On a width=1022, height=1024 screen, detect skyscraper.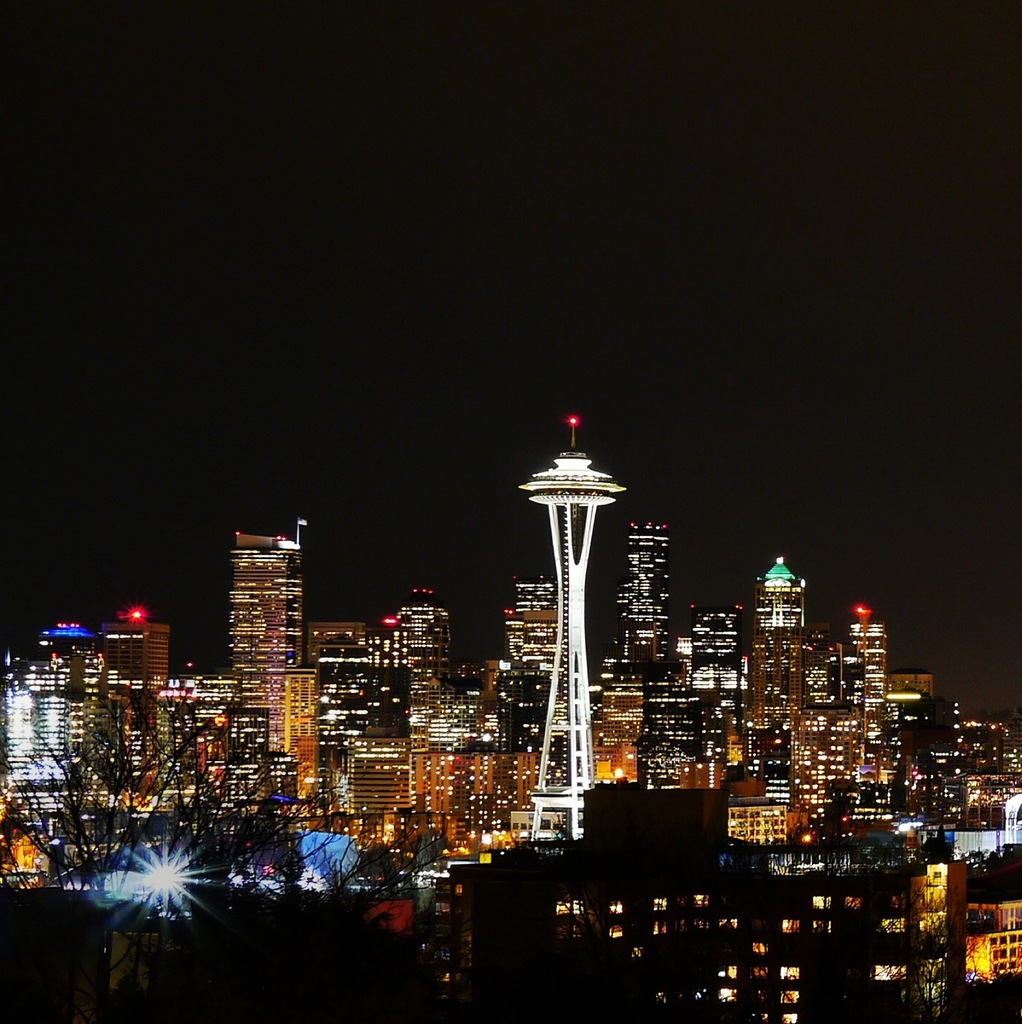
rect(229, 532, 307, 733).
